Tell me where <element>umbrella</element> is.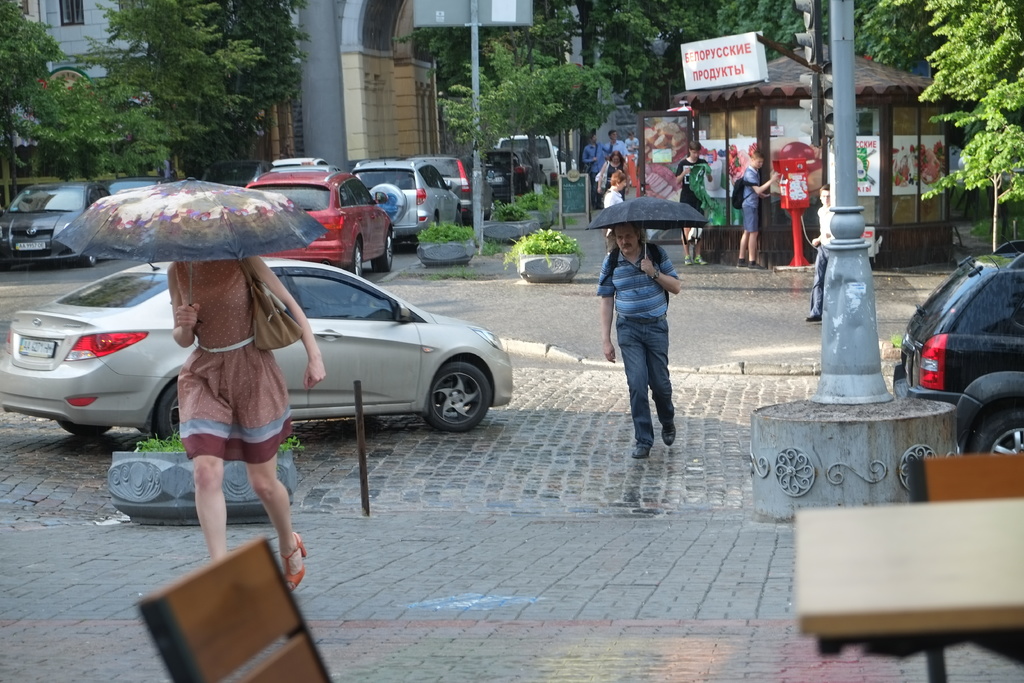
<element>umbrella</element> is at 51/178/330/329.
